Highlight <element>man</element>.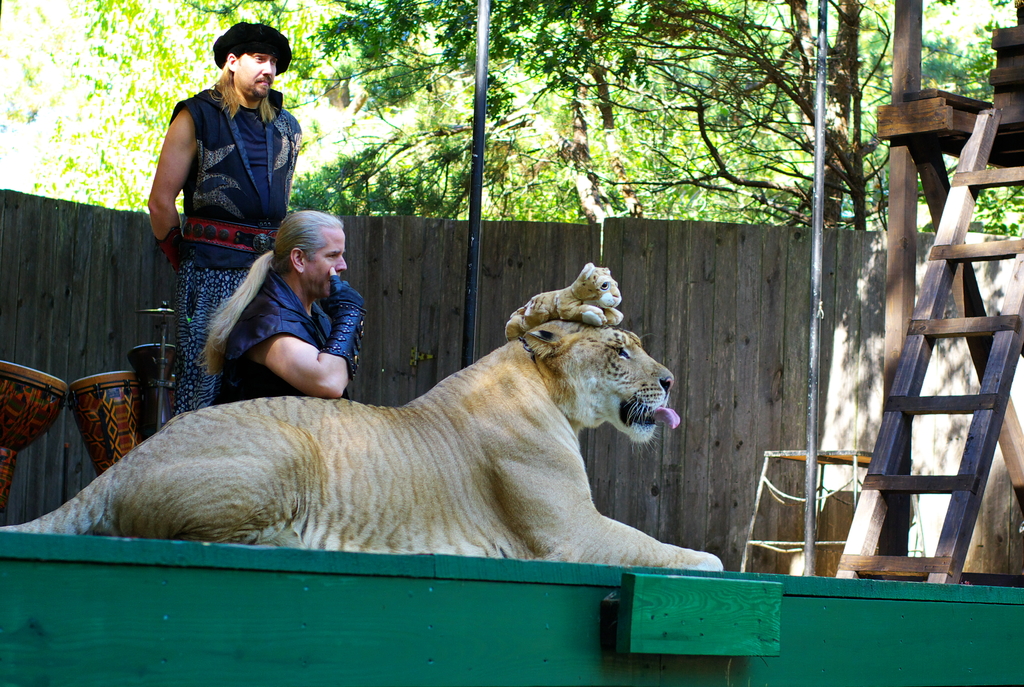
Highlighted region: [x1=207, y1=204, x2=368, y2=408].
